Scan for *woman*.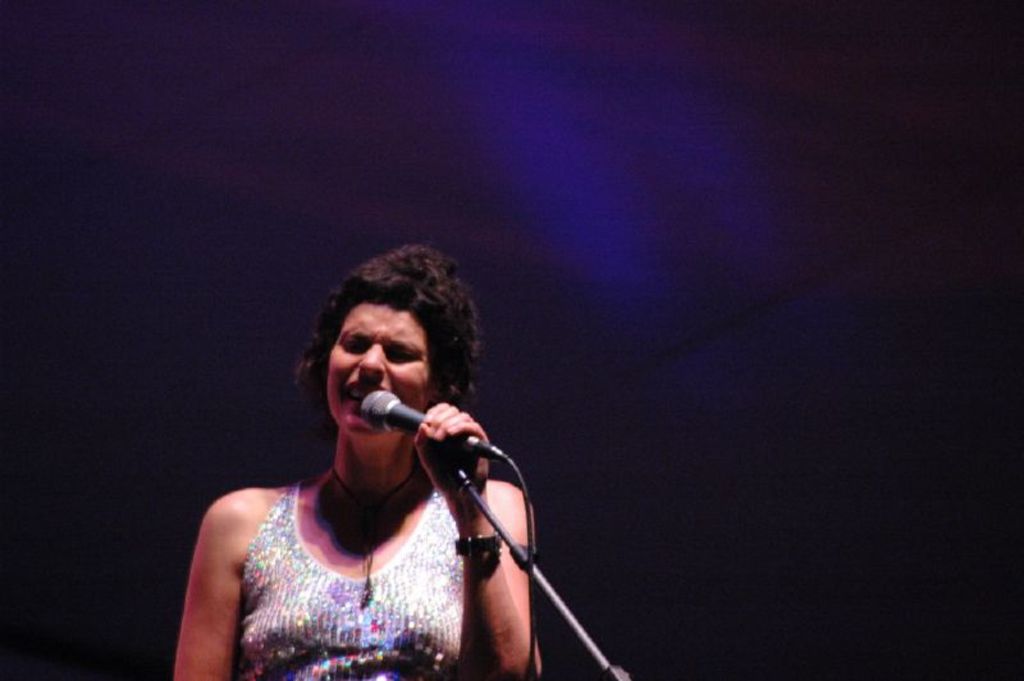
Scan result: (x1=178, y1=242, x2=559, y2=676).
